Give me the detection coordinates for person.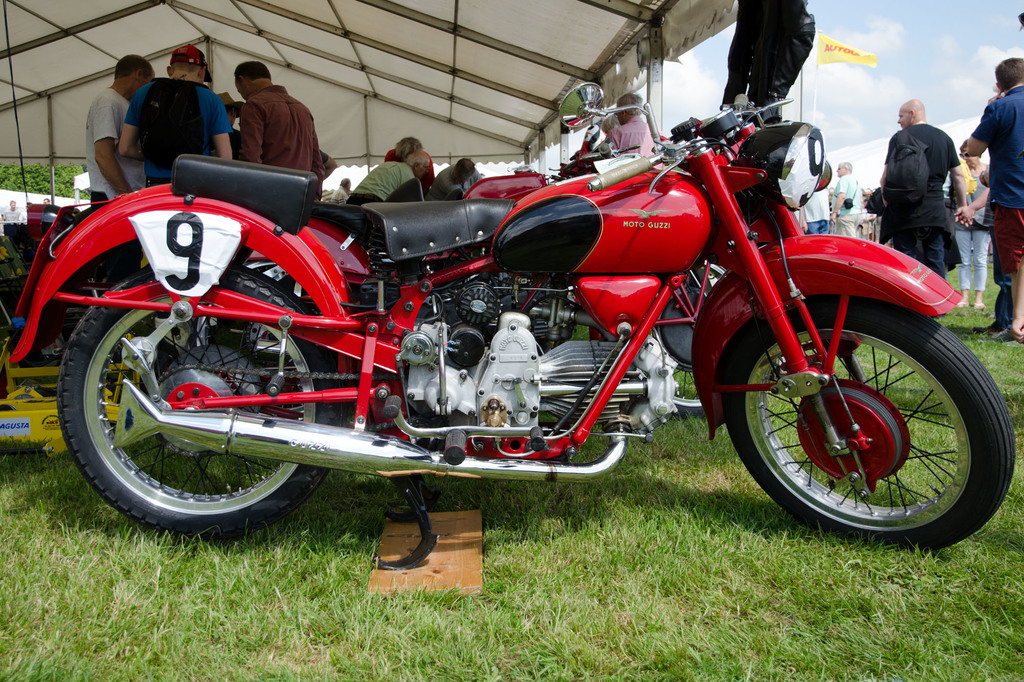
region(343, 148, 431, 264).
